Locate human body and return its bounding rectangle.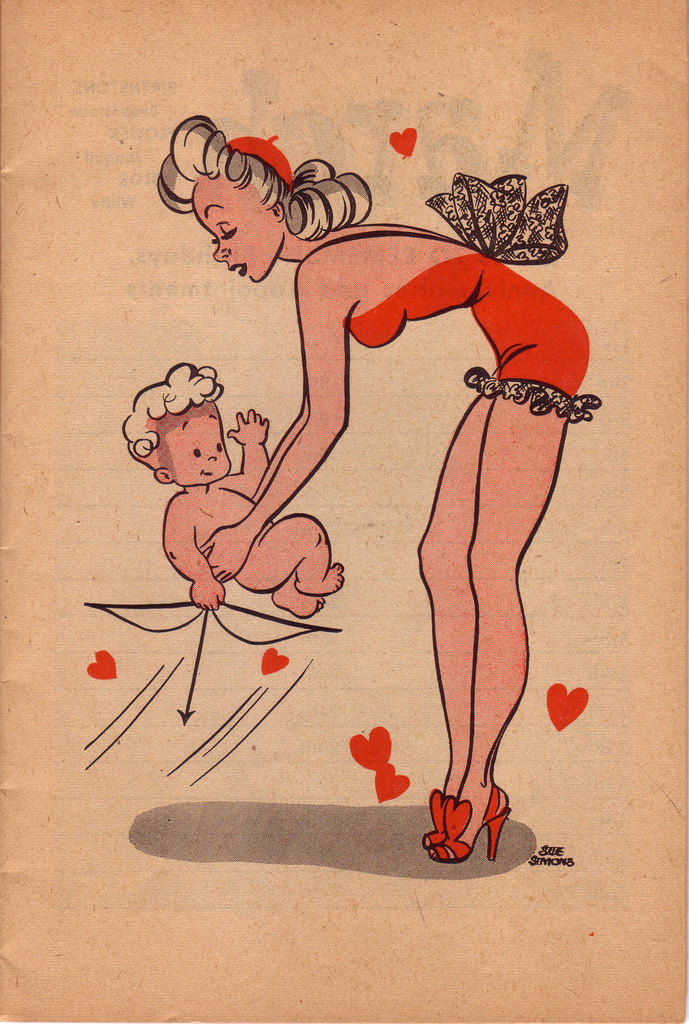
<box>125,352,340,623</box>.
